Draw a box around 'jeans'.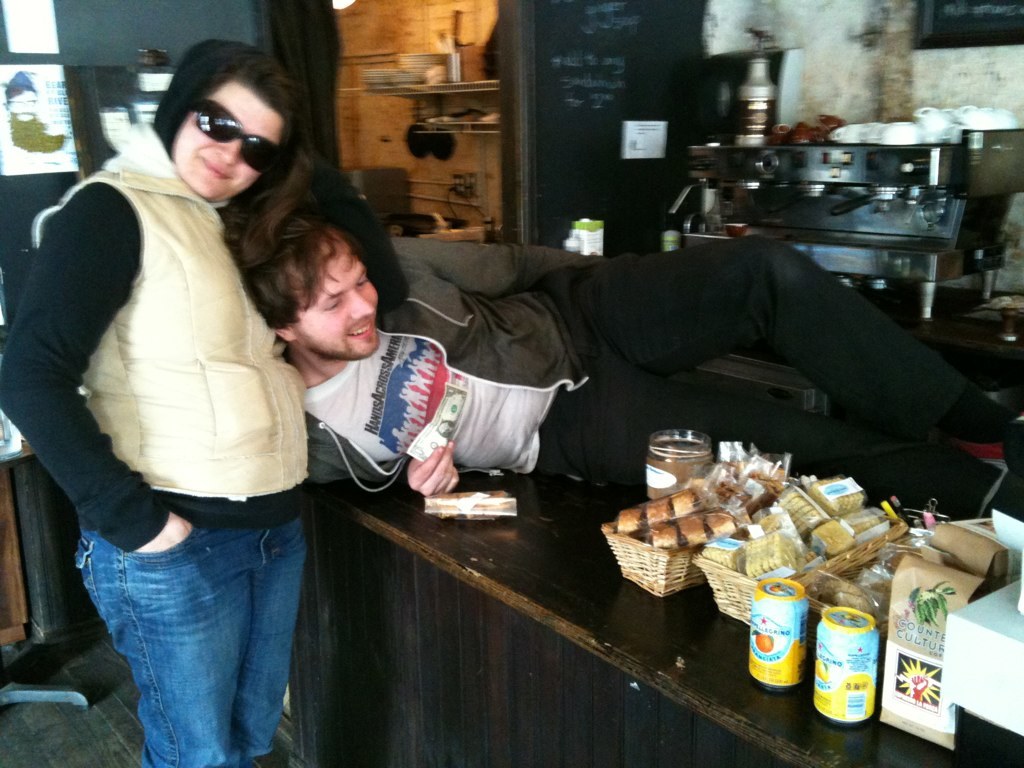
Rect(71, 493, 311, 767).
